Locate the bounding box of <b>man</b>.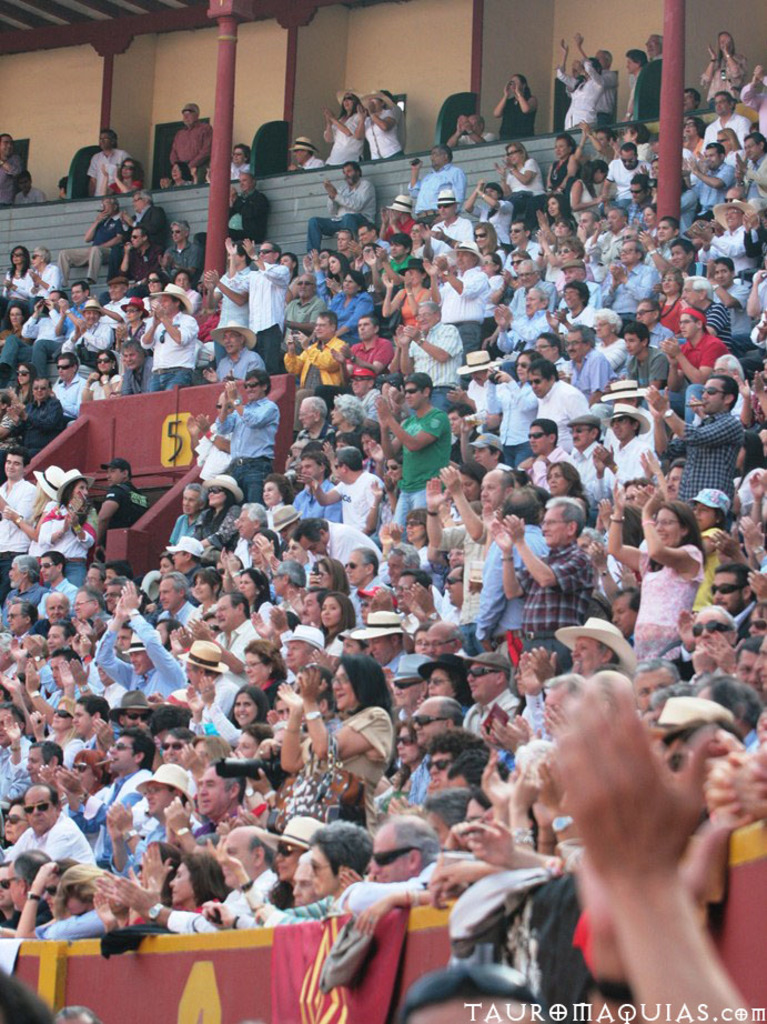
Bounding box: [703, 33, 746, 104].
